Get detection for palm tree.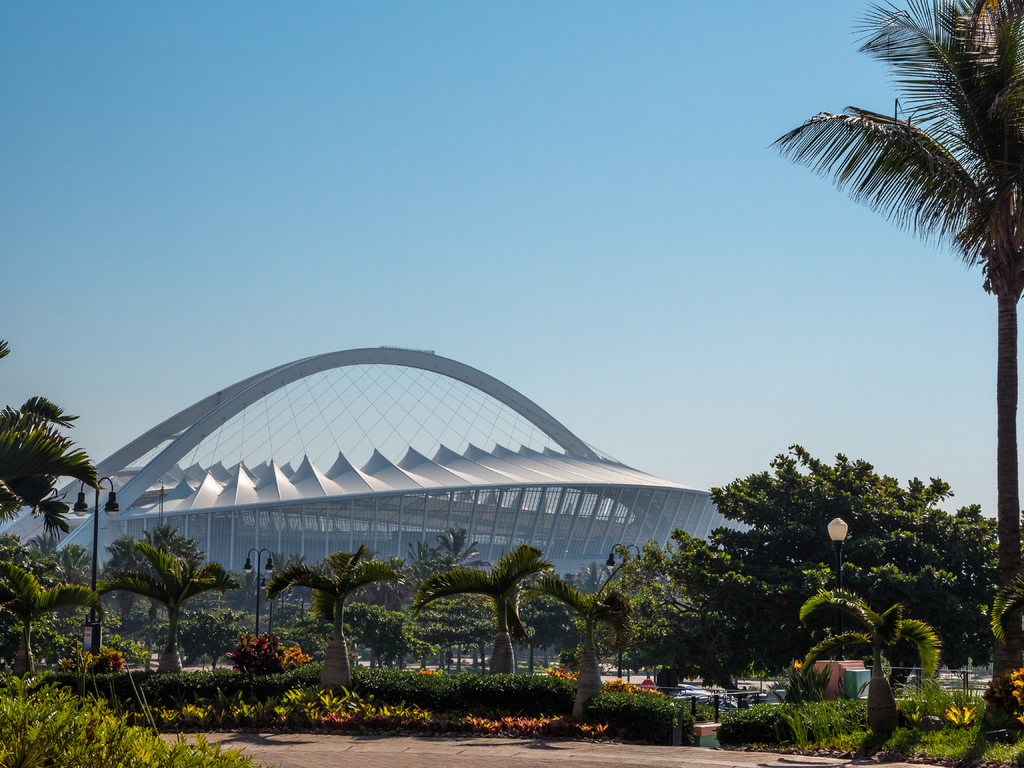
Detection: (x1=0, y1=383, x2=68, y2=684).
